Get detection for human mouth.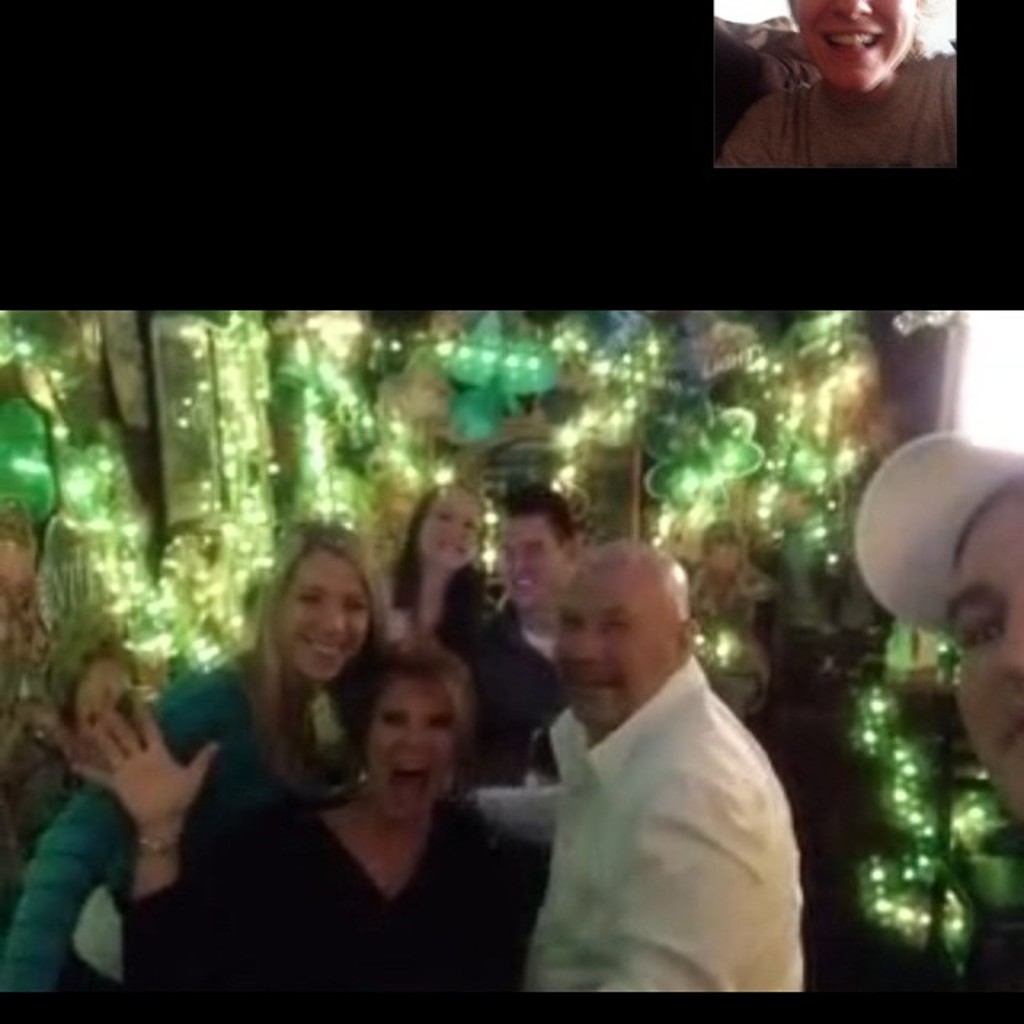
Detection: [left=384, top=763, right=427, bottom=811].
